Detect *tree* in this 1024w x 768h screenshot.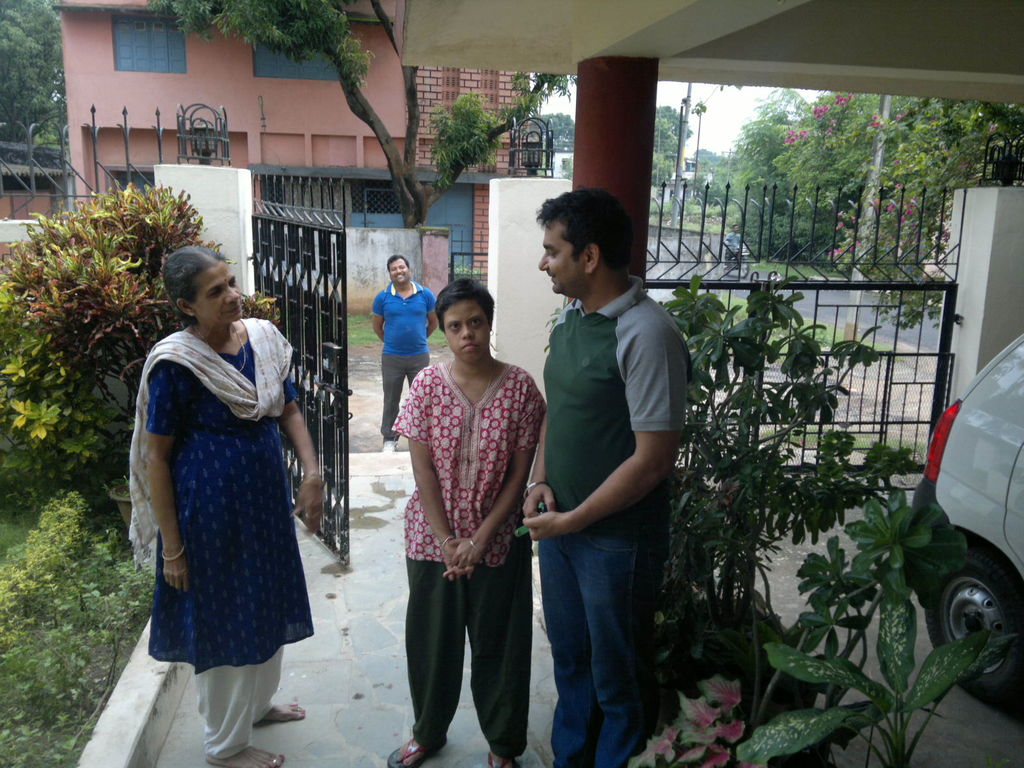
Detection: 651 104 688 180.
